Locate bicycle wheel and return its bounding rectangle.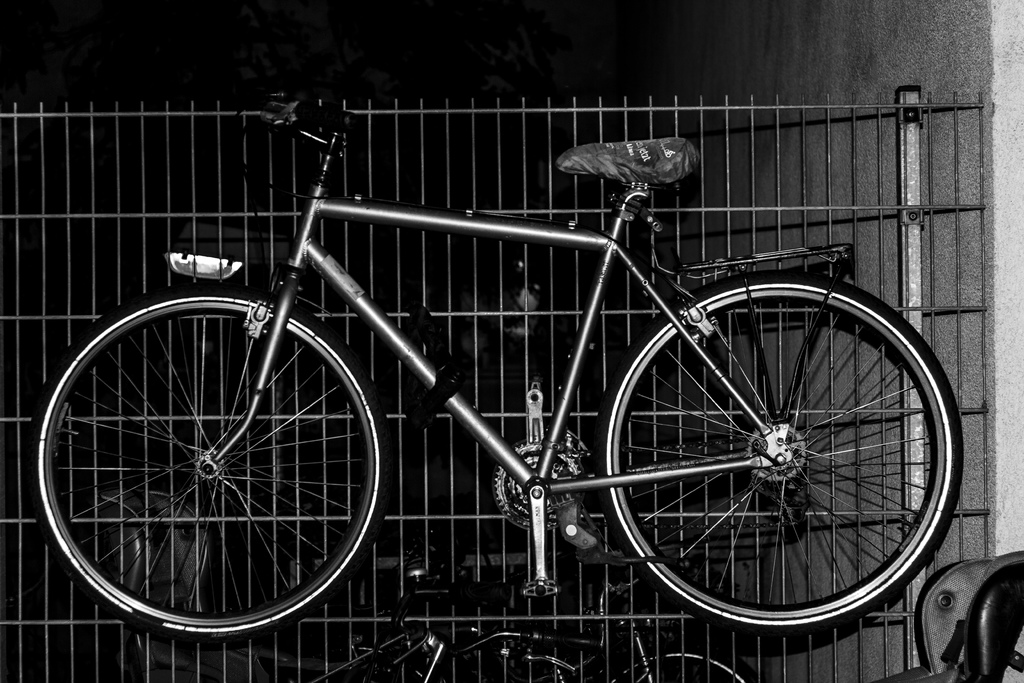
left=597, top=641, right=756, bottom=682.
